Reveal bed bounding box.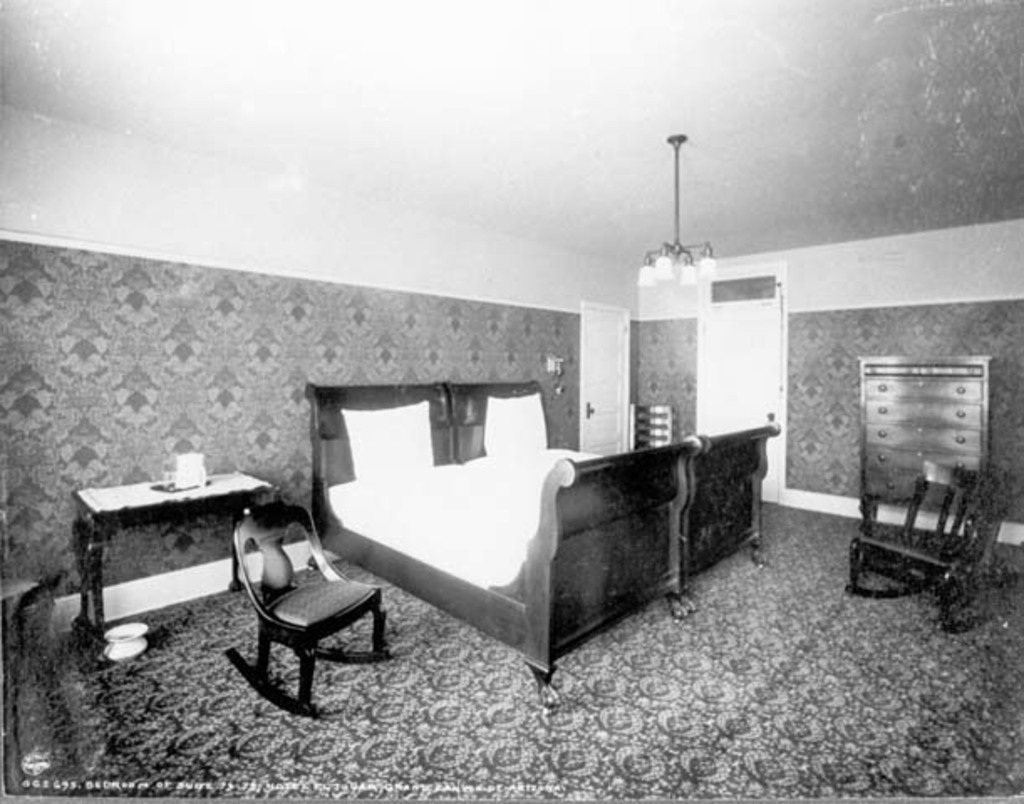
Revealed: select_region(226, 352, 773, 702).
